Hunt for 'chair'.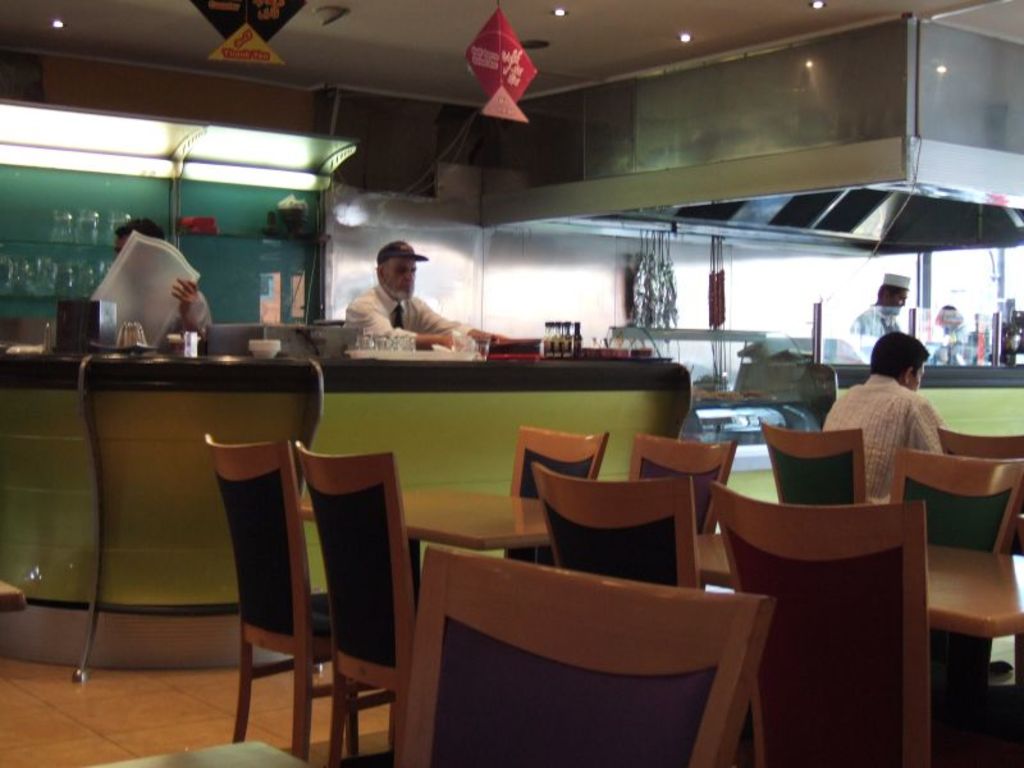
Hunted down at (left=193, top=429, right=398, bottom=763).
